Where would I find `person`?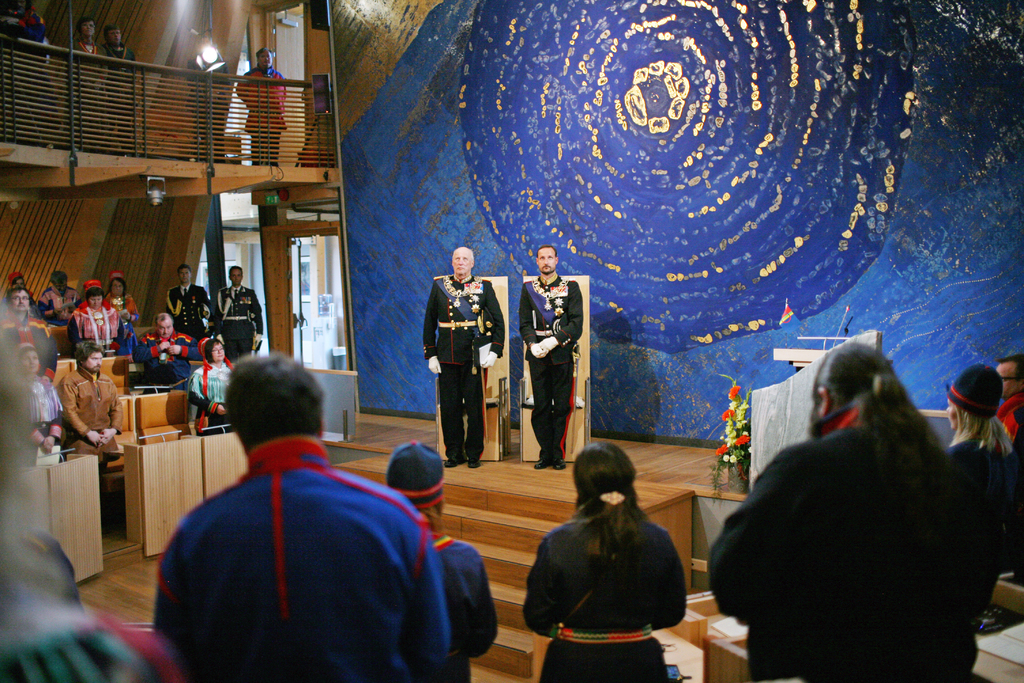
At box(423, 247, 506, 468).
